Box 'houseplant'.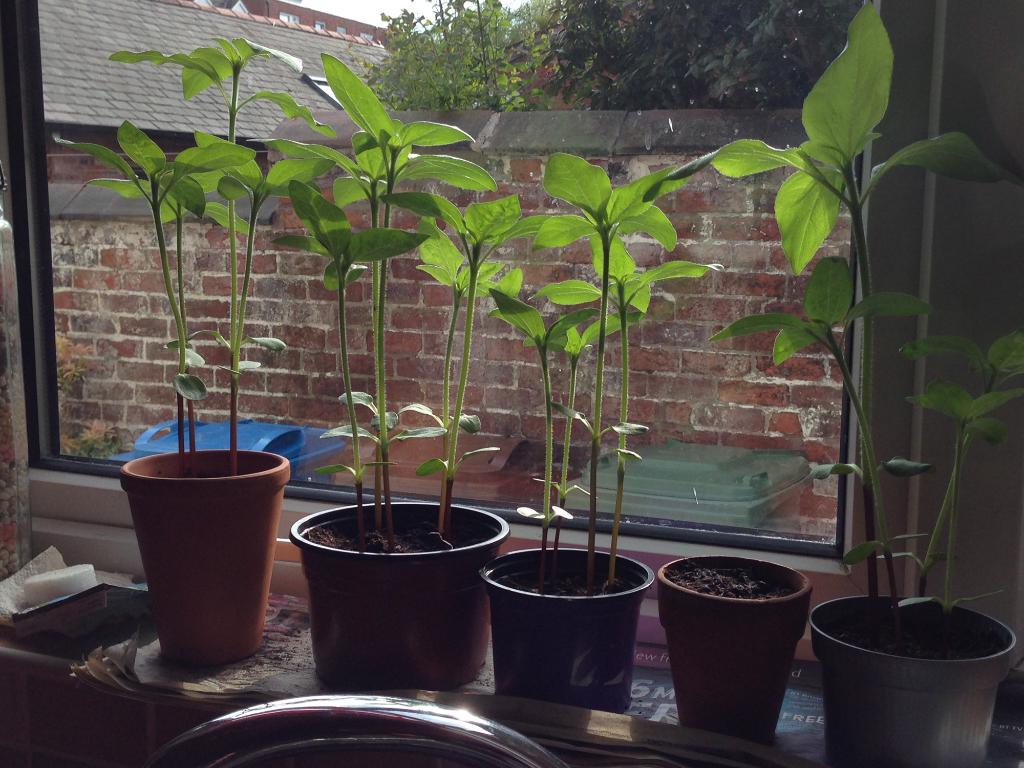
pyautogui.locateOnScreen(805, 4, 1020, 767).
